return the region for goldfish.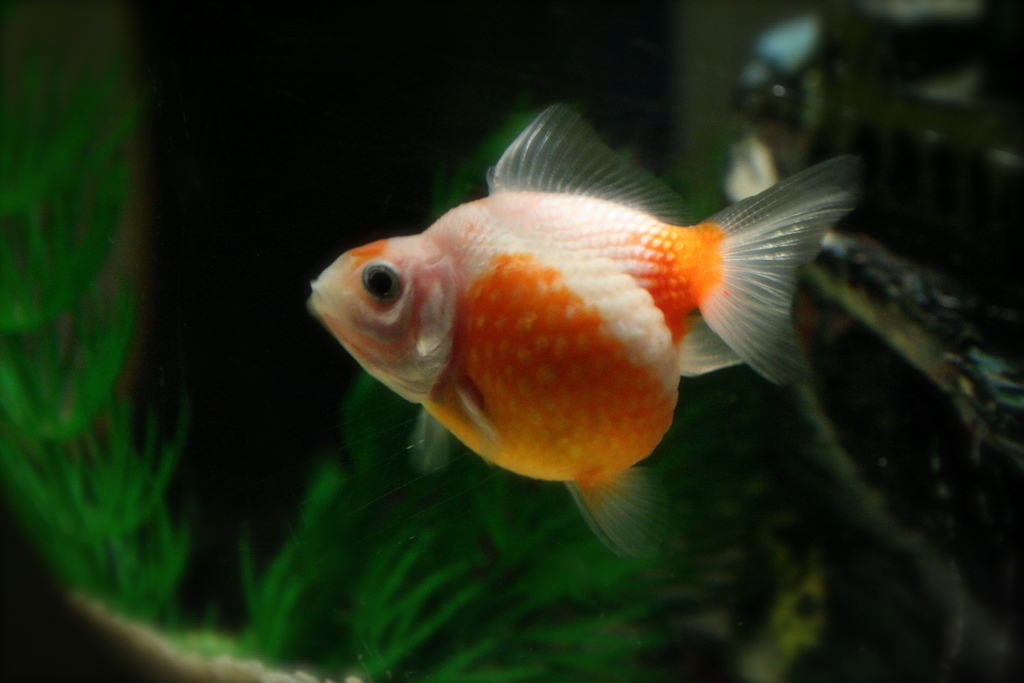
<region>299, 103, 839, 569</region>.
